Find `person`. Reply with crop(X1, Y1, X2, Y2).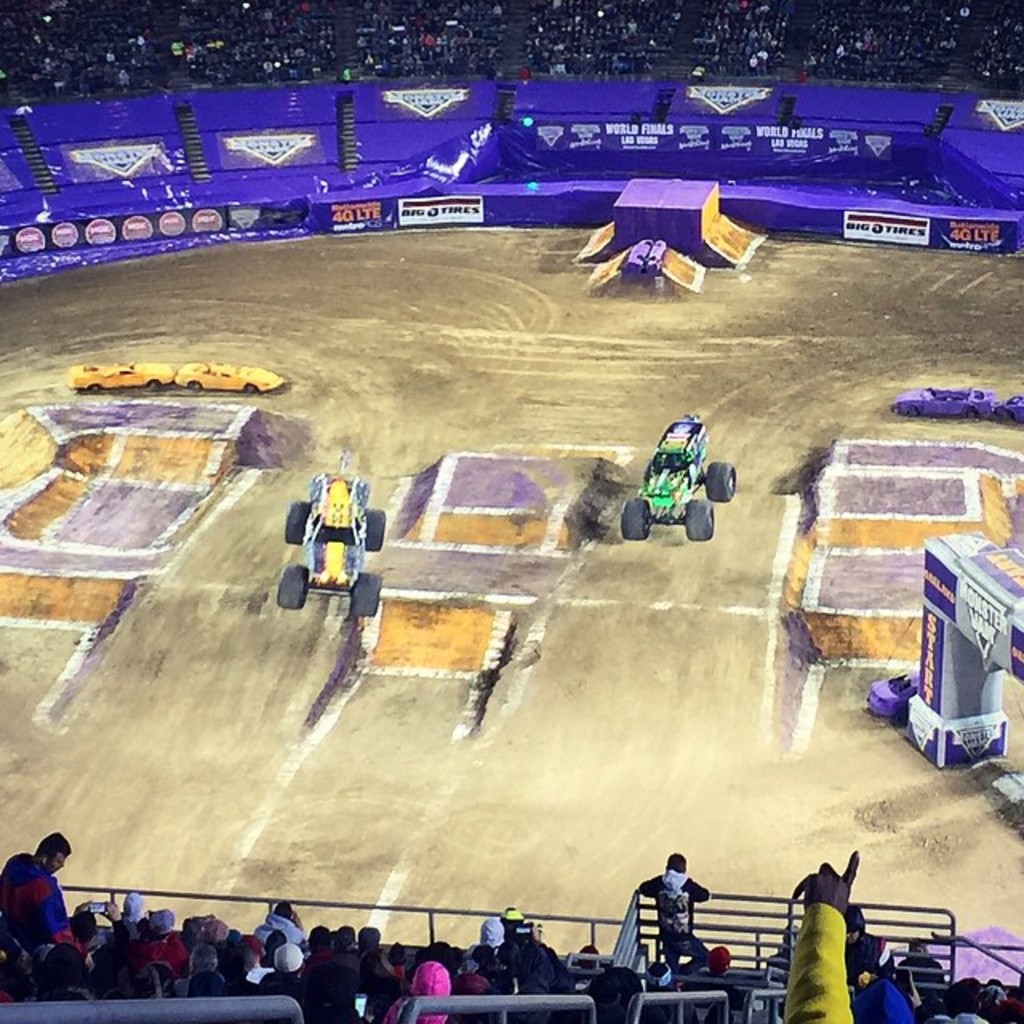
crop(496, 904, 544, 958).
